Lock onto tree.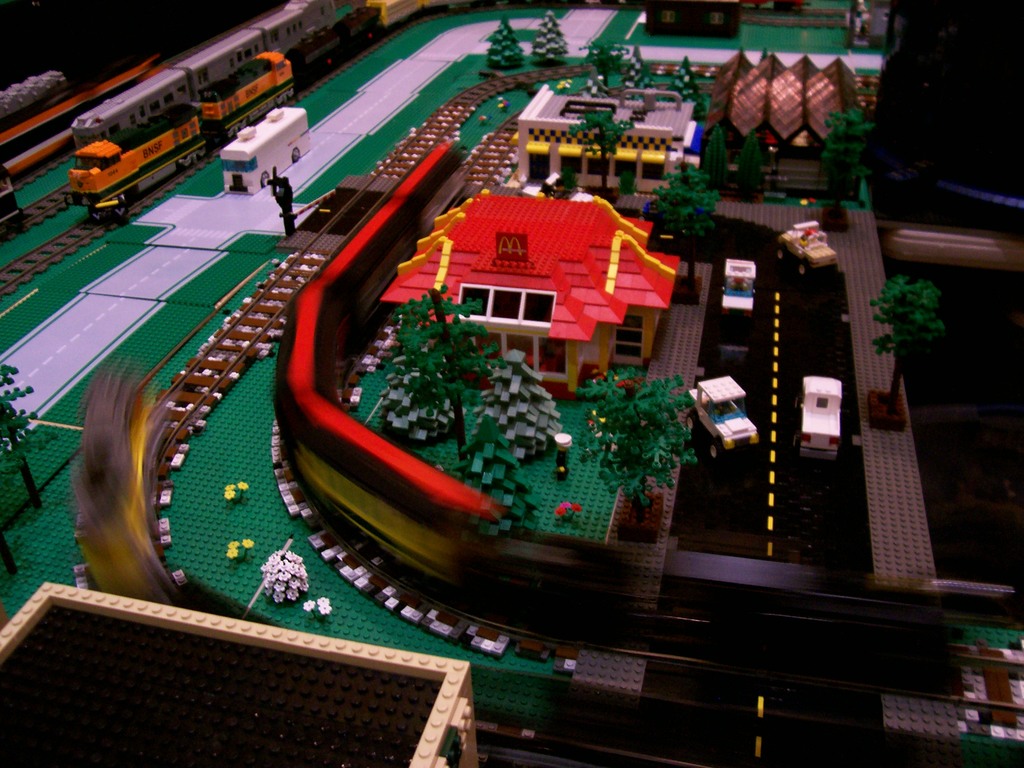
Locked: pyautogui.locateOnScreen(578, 364, 706, 526).
